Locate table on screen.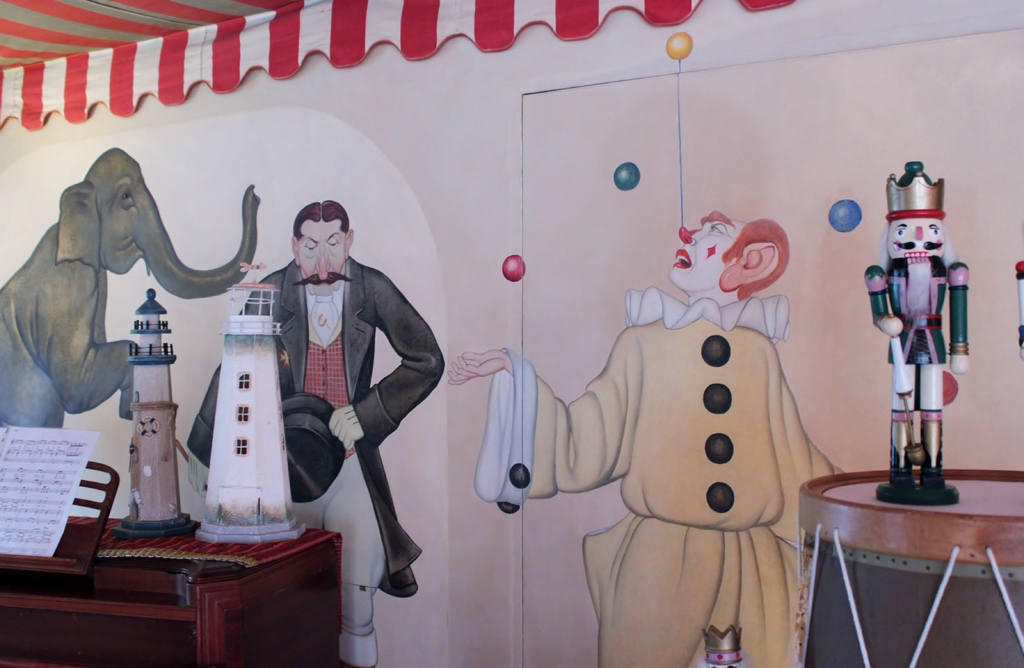
On screen at [left=0, top=512, right=345, bottom=667].
